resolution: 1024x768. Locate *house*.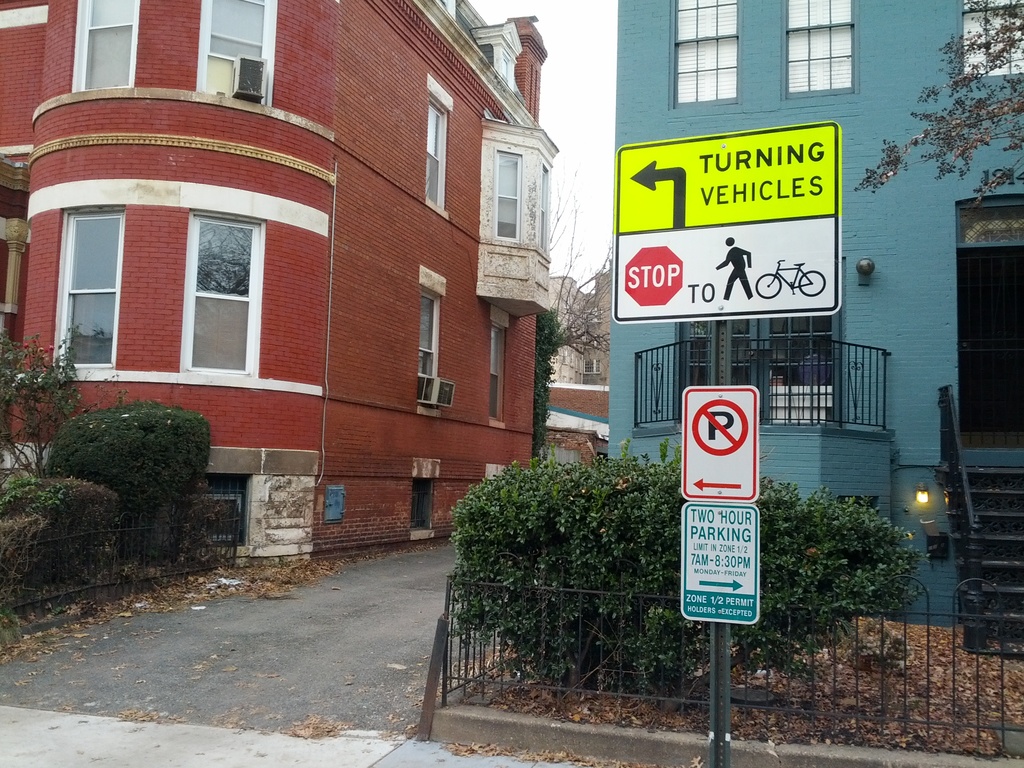
select_region(597, 0, 1023, 655).
